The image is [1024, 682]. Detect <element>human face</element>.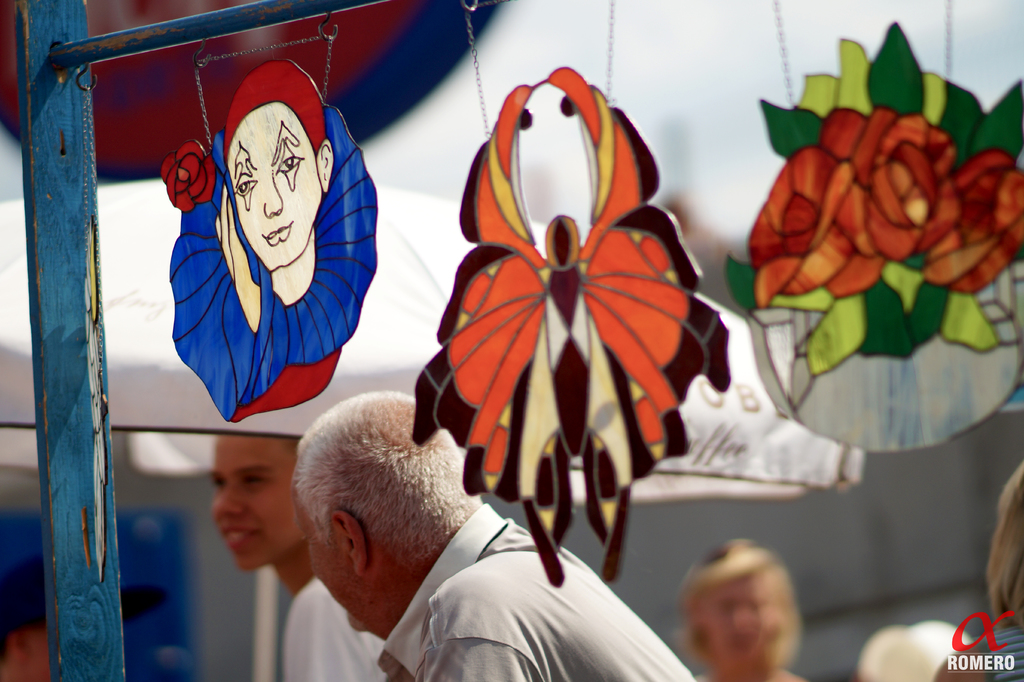
Detection: locate(699, 580, 769, 657).
